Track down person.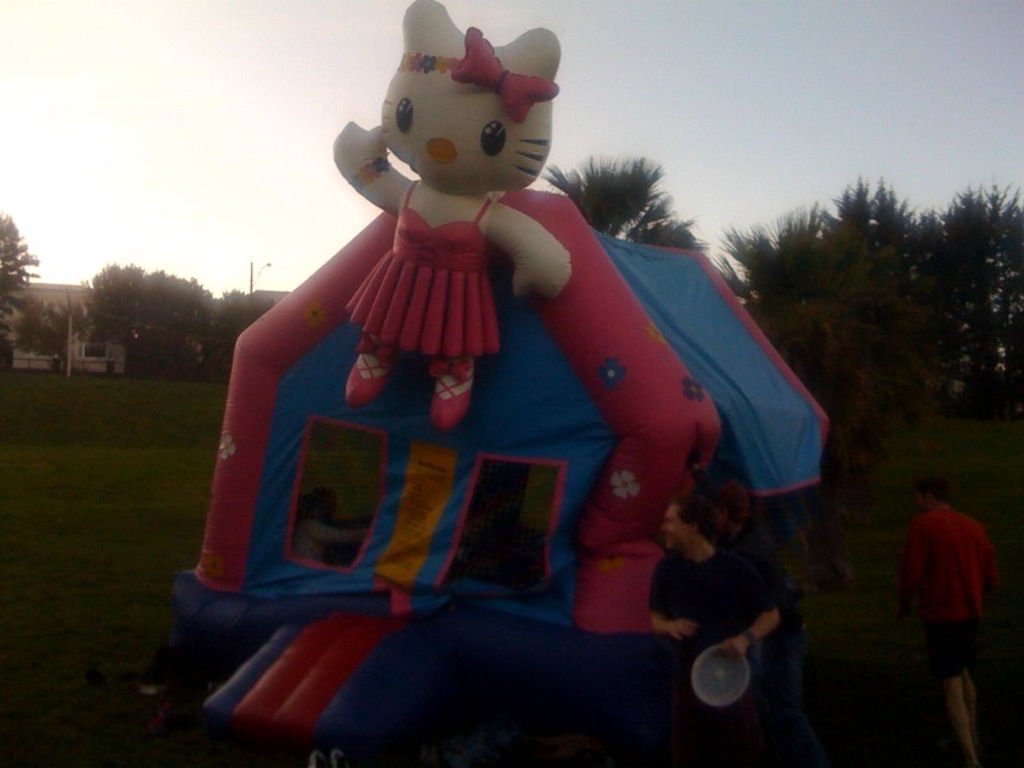
Tracked to box=[650, 493, 782, 767].
